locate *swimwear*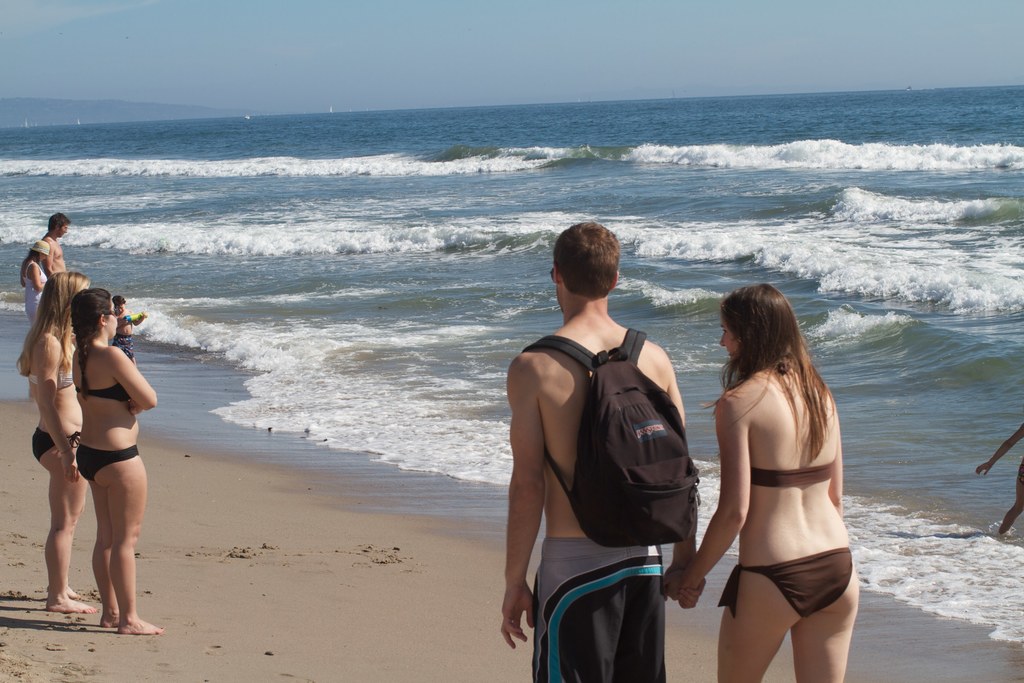
bbox=[111, 334, 135, 359]
